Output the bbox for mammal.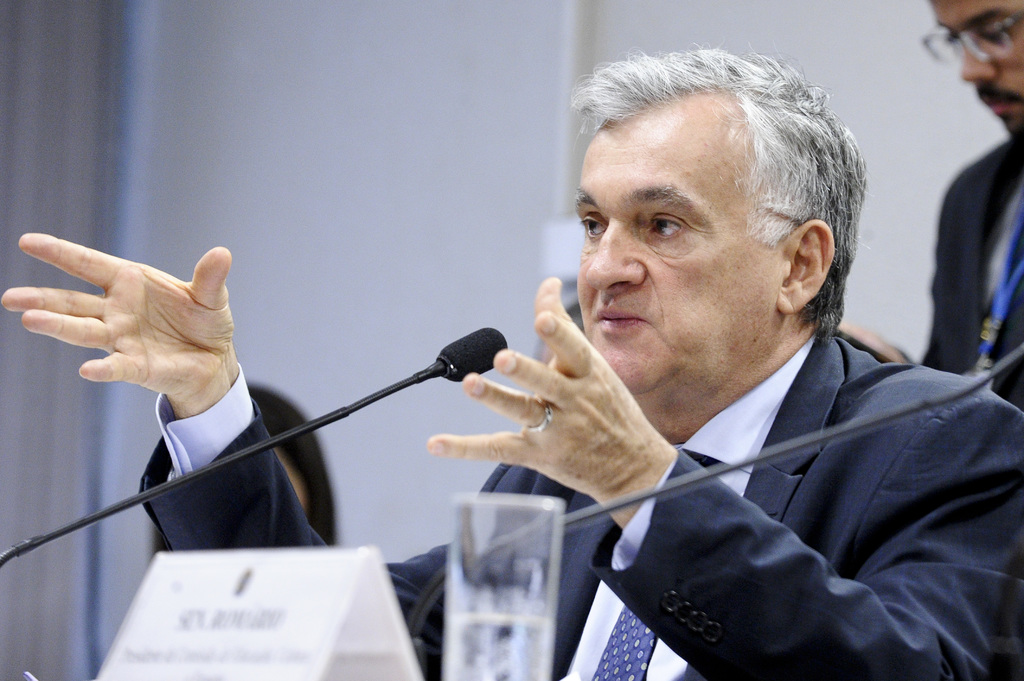
[x1=3, y1=42, x2=1023, y2=677].
